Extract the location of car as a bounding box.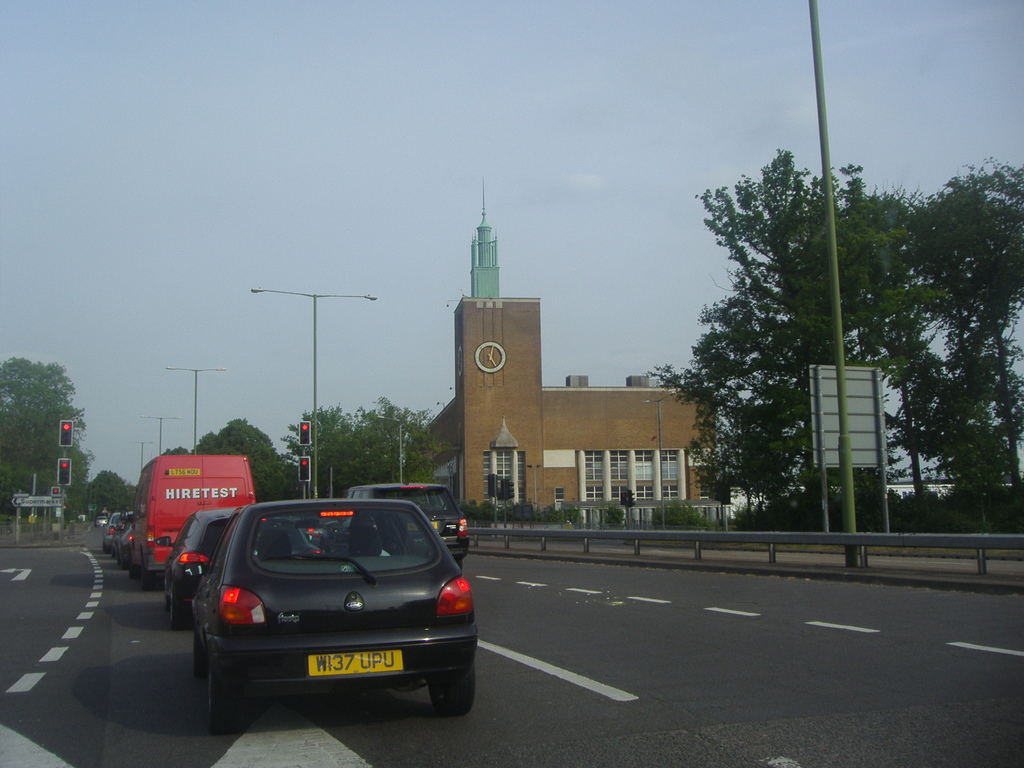
x1=163, y1=503, x2=236, y2=628.
